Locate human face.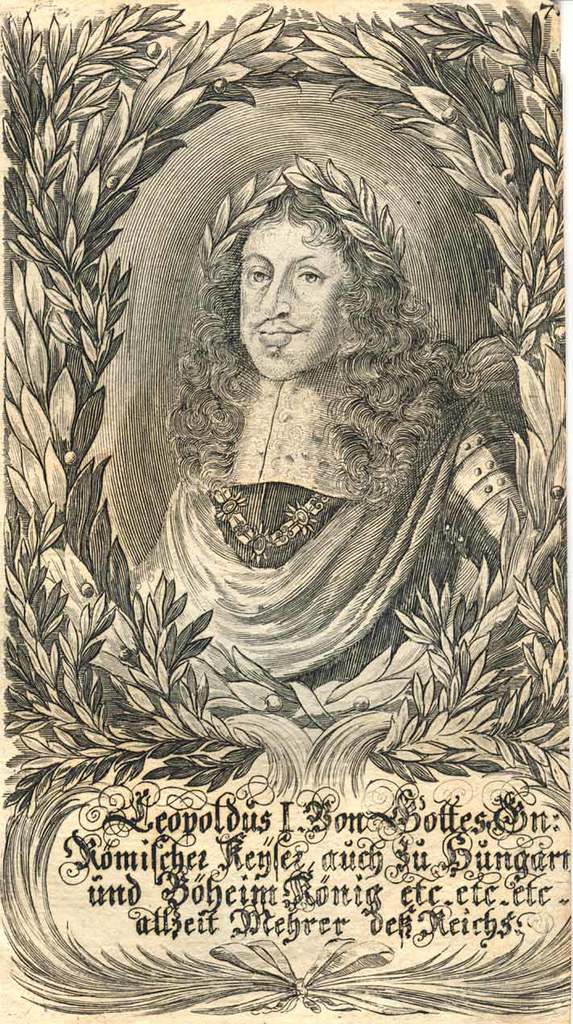
Bounding box: l=238, t=207, r=347, b=382.
